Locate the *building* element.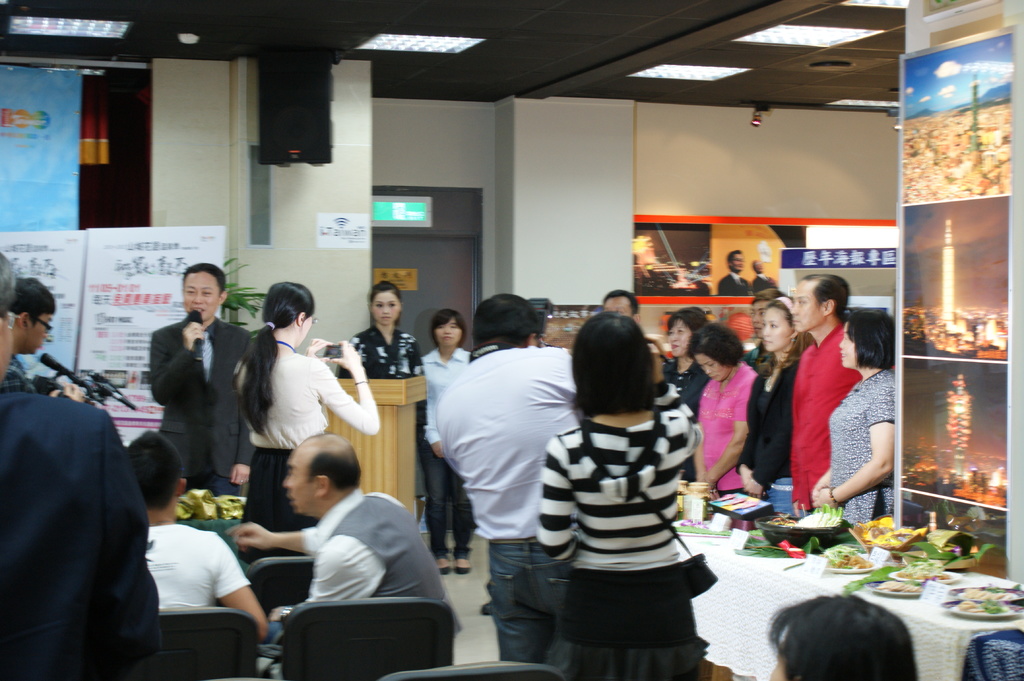
Element bbox: bbox(0, 0, 1023, 680).
